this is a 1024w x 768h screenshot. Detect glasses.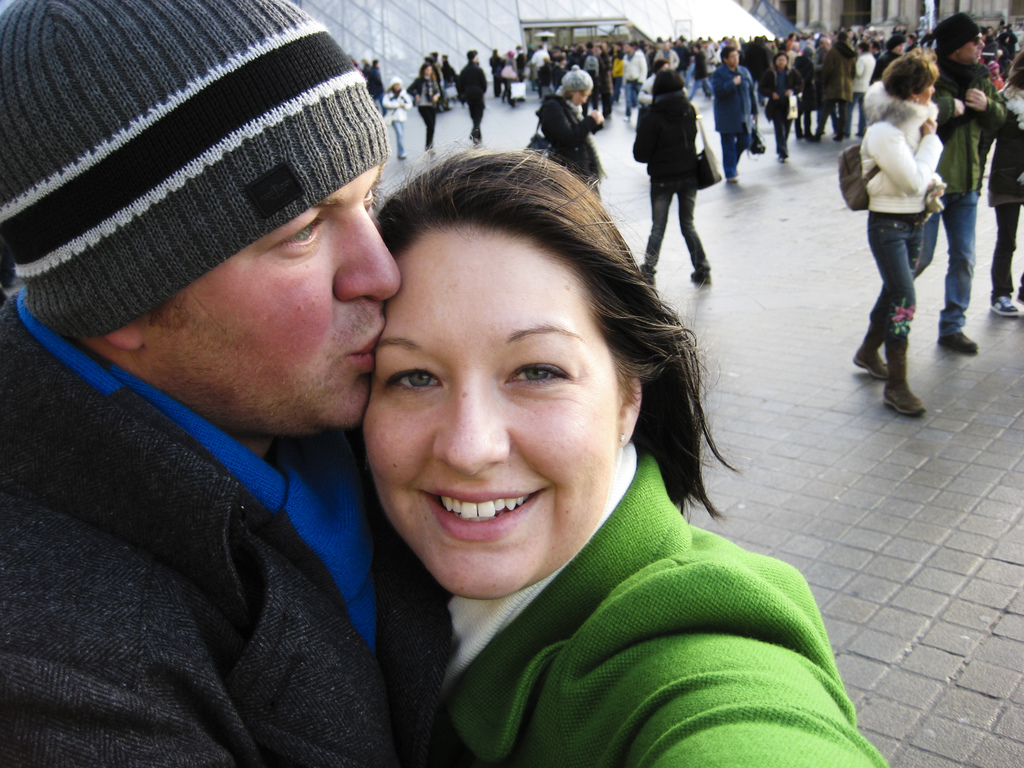
bbox=(968, 34, 983, 47).
